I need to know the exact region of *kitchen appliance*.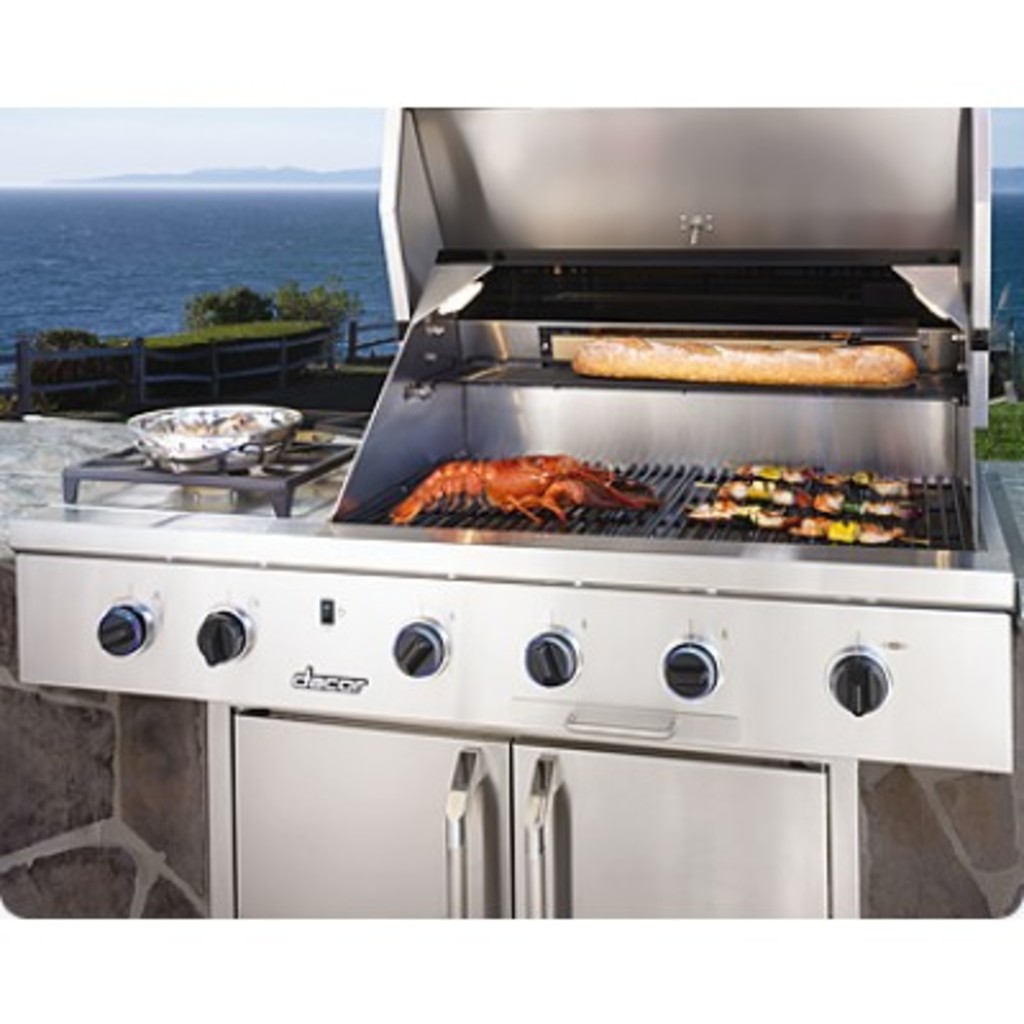
Region: locate(3, 87, 1019, 932).
